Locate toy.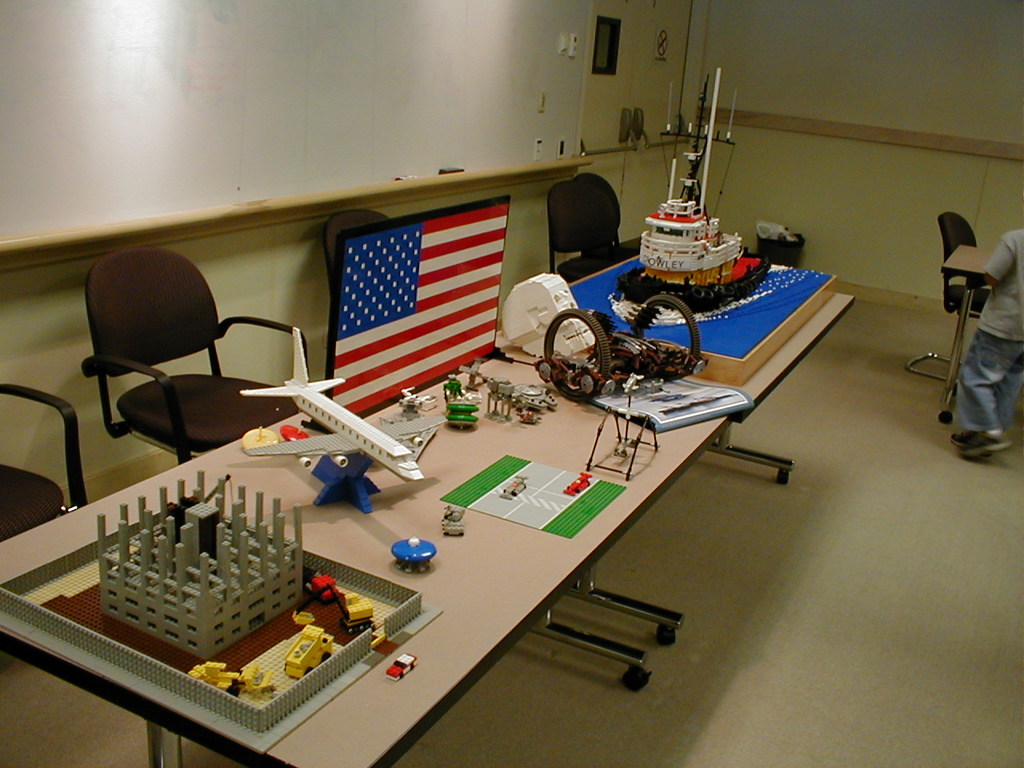
Bounding box: {"left": 487, "top": 379, "right": 521, "bottom": 427}.
